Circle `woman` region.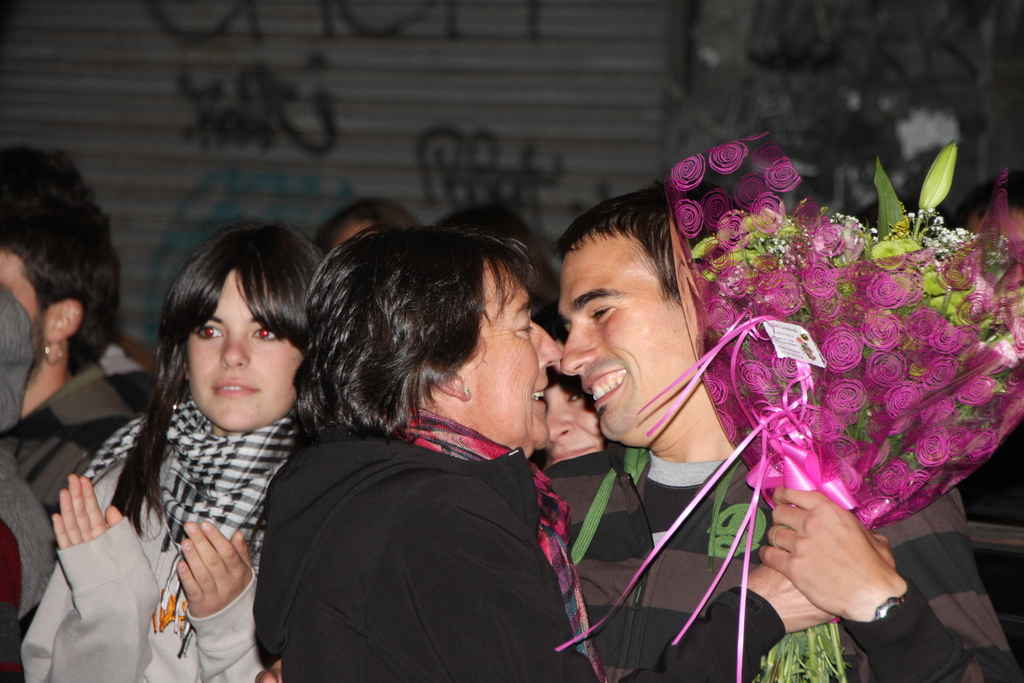
Region: [67,213,348,677].
